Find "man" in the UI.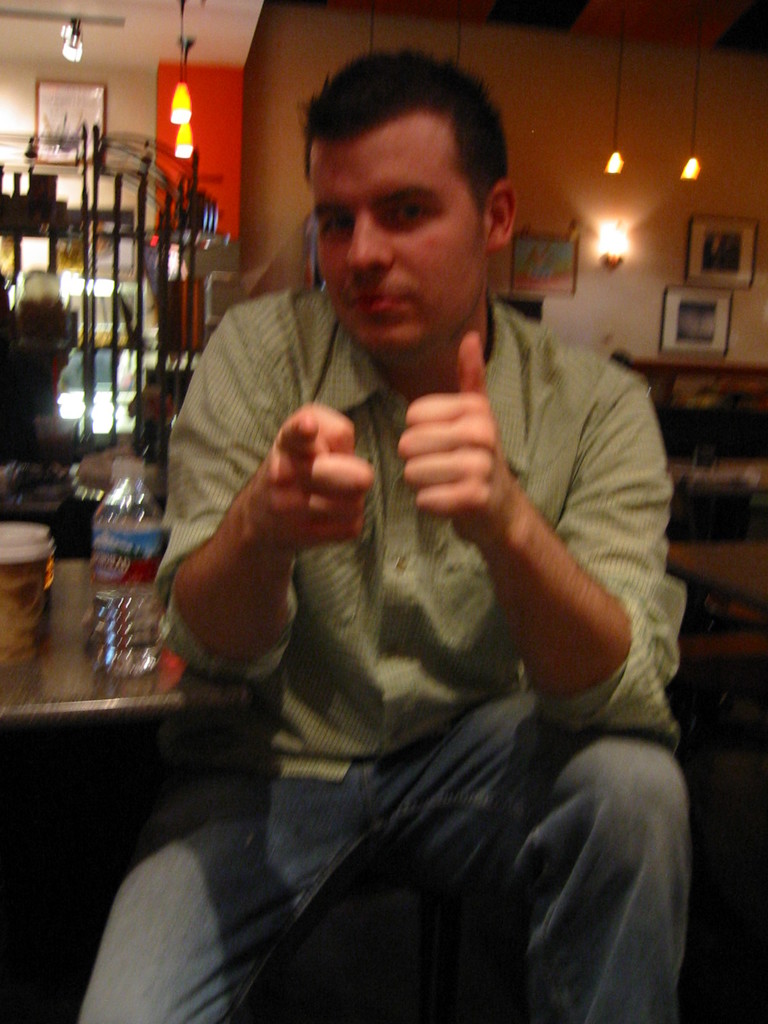
UI element at left=74, top=49, right=680, bottom=1023.
